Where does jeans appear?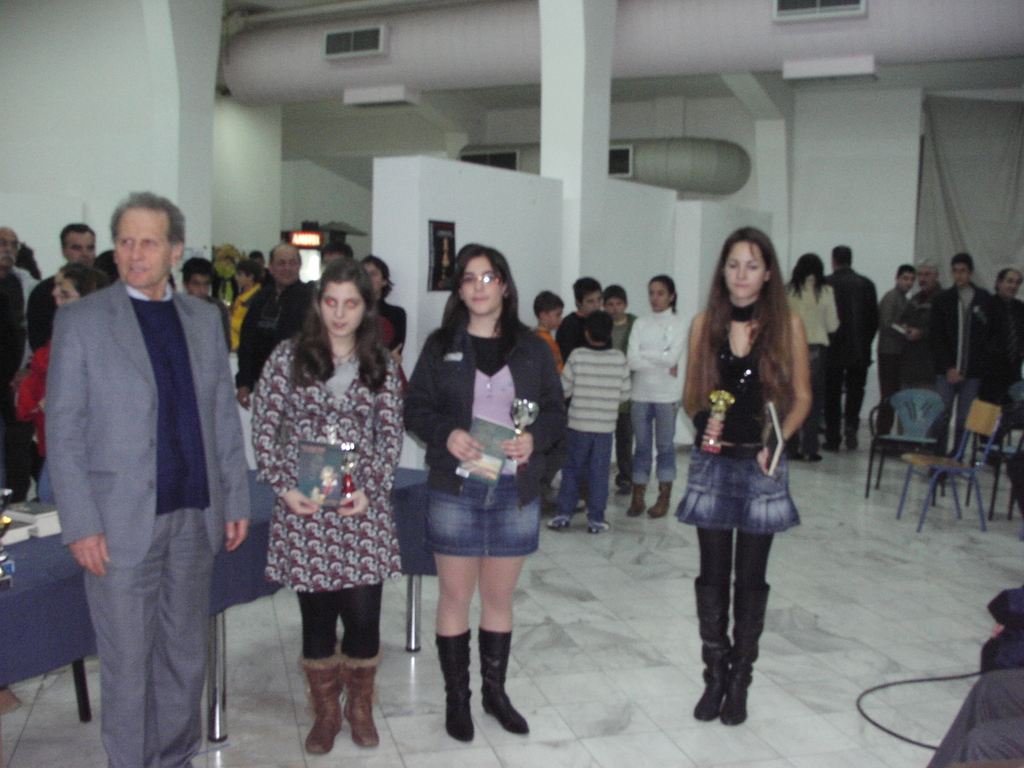
Appears at [left=415, top=476, right=545, bottom=559].
